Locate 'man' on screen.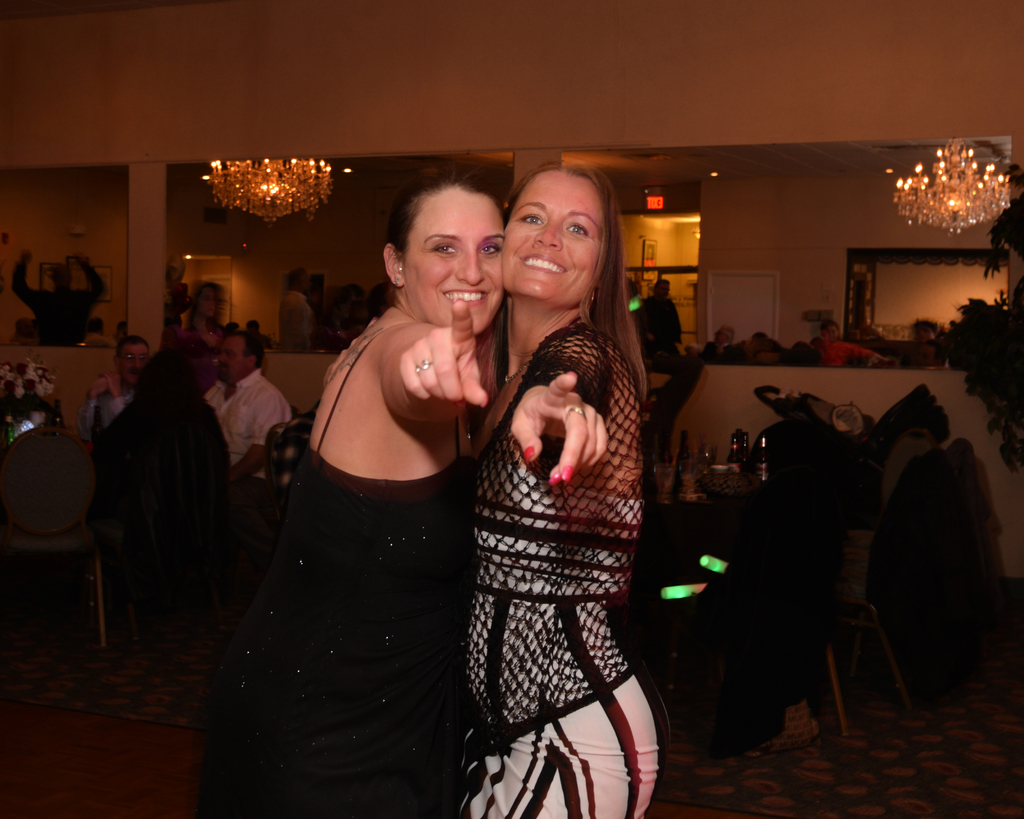
On screen at BBox(278, 267, 319, 353).
